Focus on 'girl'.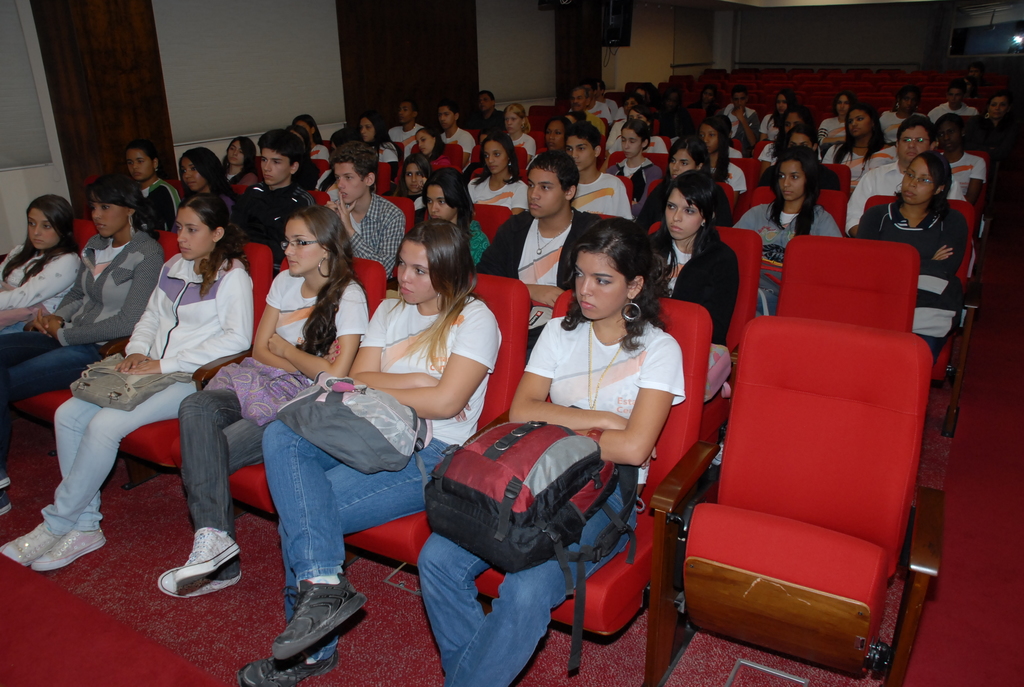
Focused at 732,150,842,315.
